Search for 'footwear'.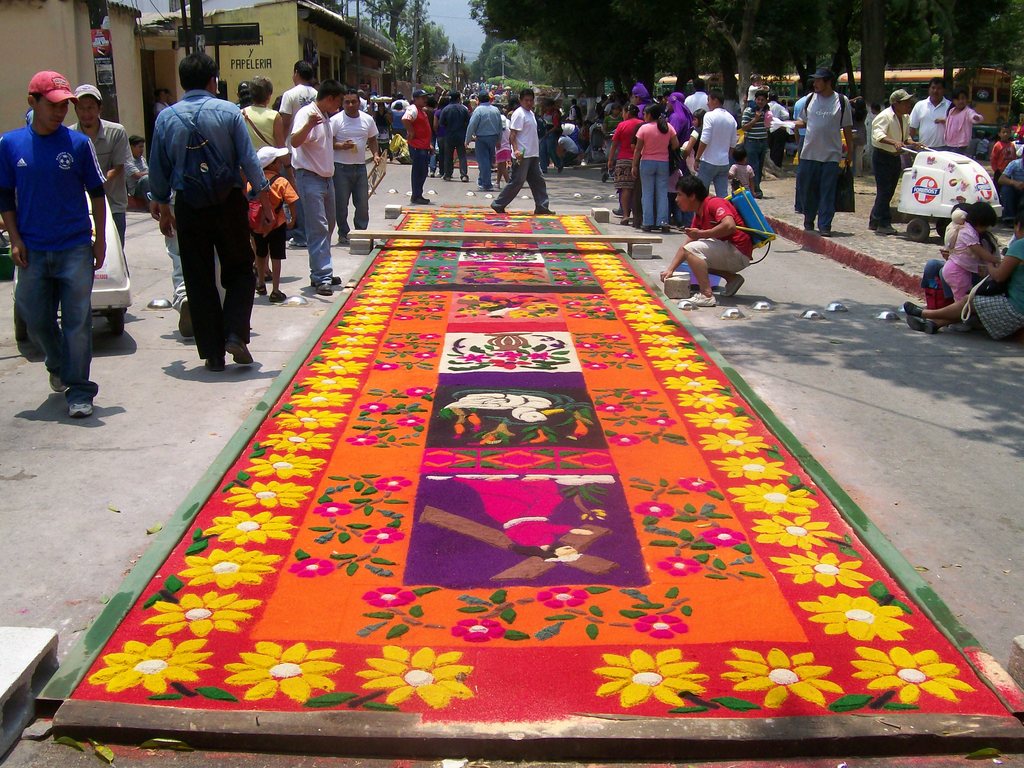
Found at locate(315, 274, 333, 296).
